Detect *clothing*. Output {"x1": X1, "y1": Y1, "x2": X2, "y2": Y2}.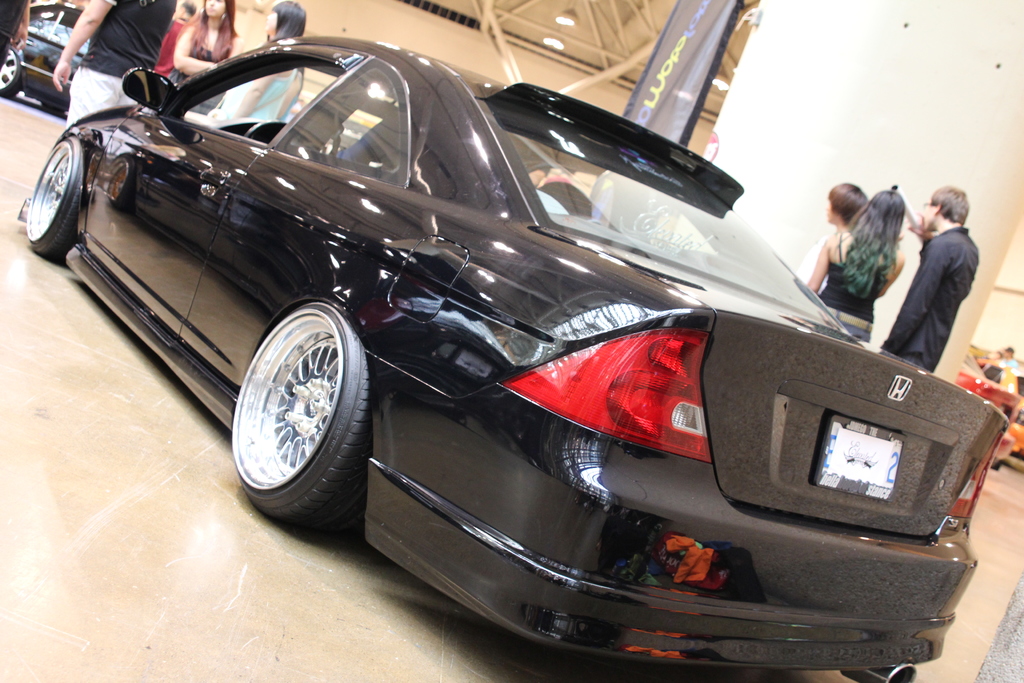
{"x1": 64, "y1": 0, "x2": 180, "y2": 131}.
